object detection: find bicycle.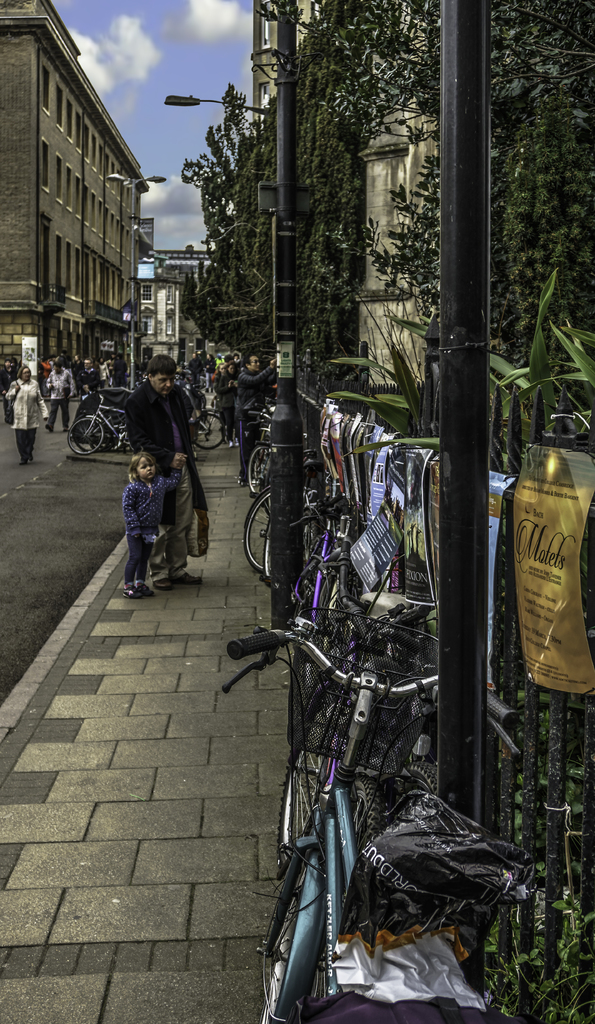
190/385/223/449.
